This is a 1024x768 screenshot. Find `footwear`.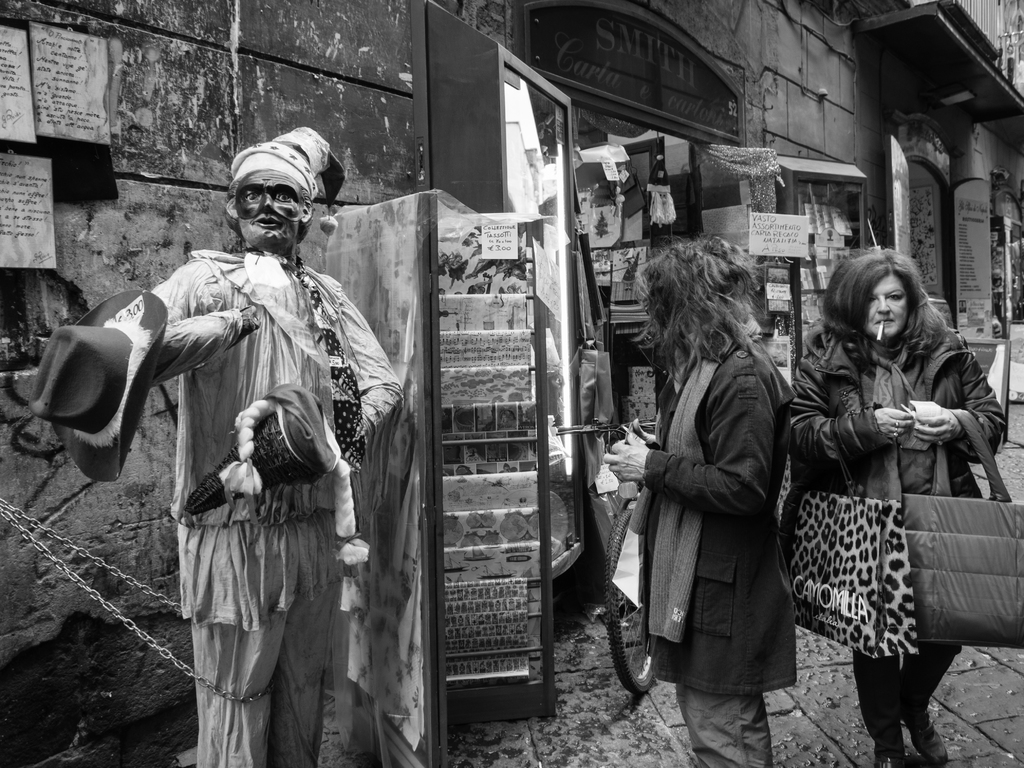
Bounding box: [879, 738, 905, 767].
